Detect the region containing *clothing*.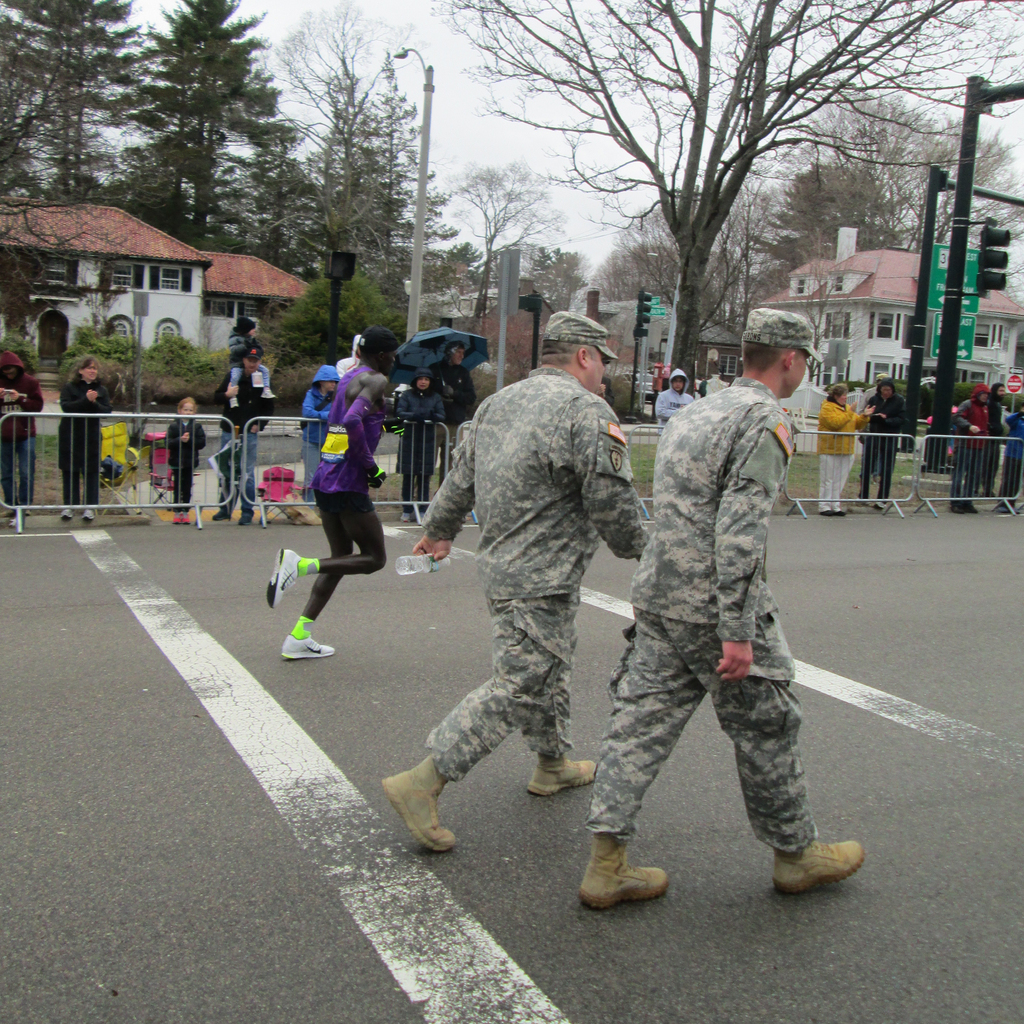
(left=595, top=325, right=835, bottom=887).
